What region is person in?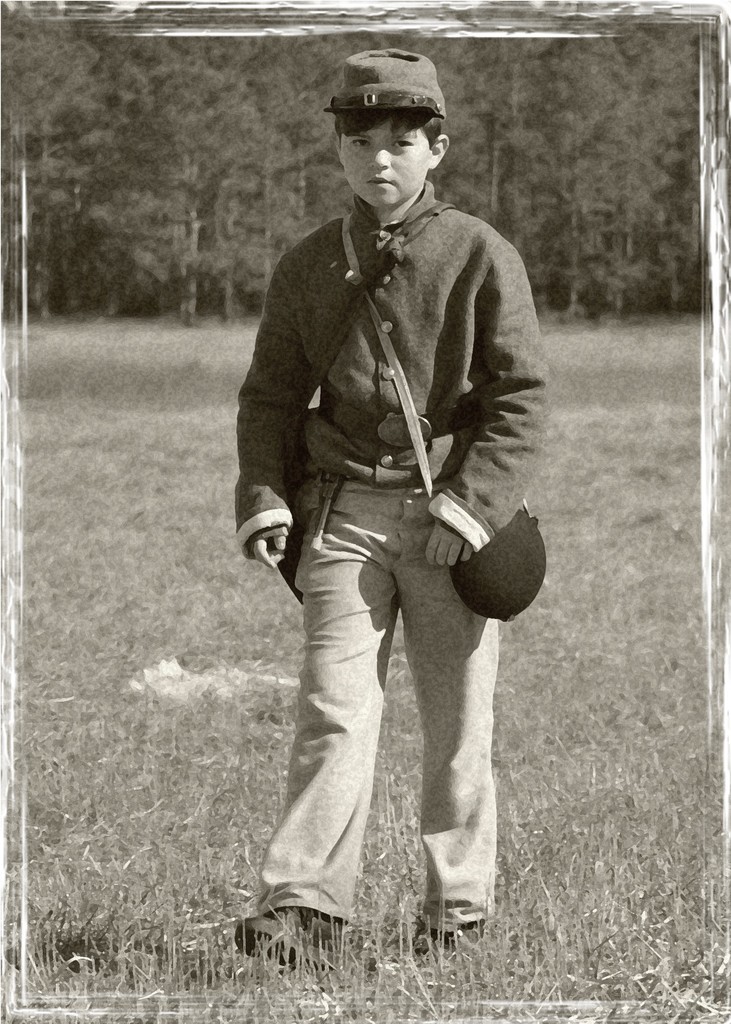
pyautogui.locateOnScreen(229, 63, 556, 976).
